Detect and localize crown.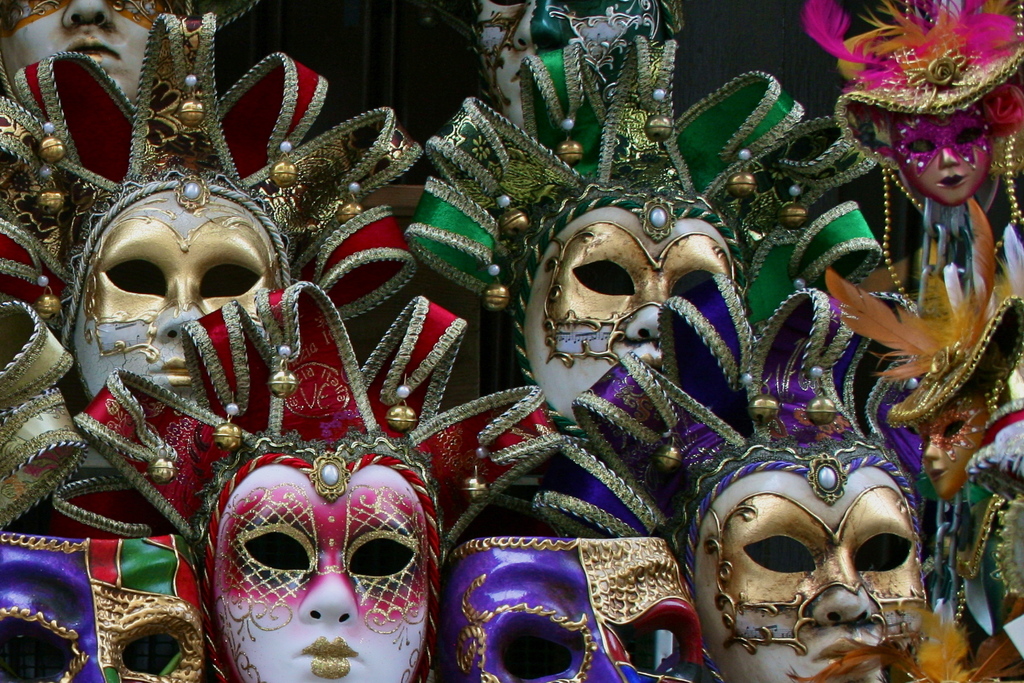
Localized at [x1=0, y1=0, x2=260, y2=37].
